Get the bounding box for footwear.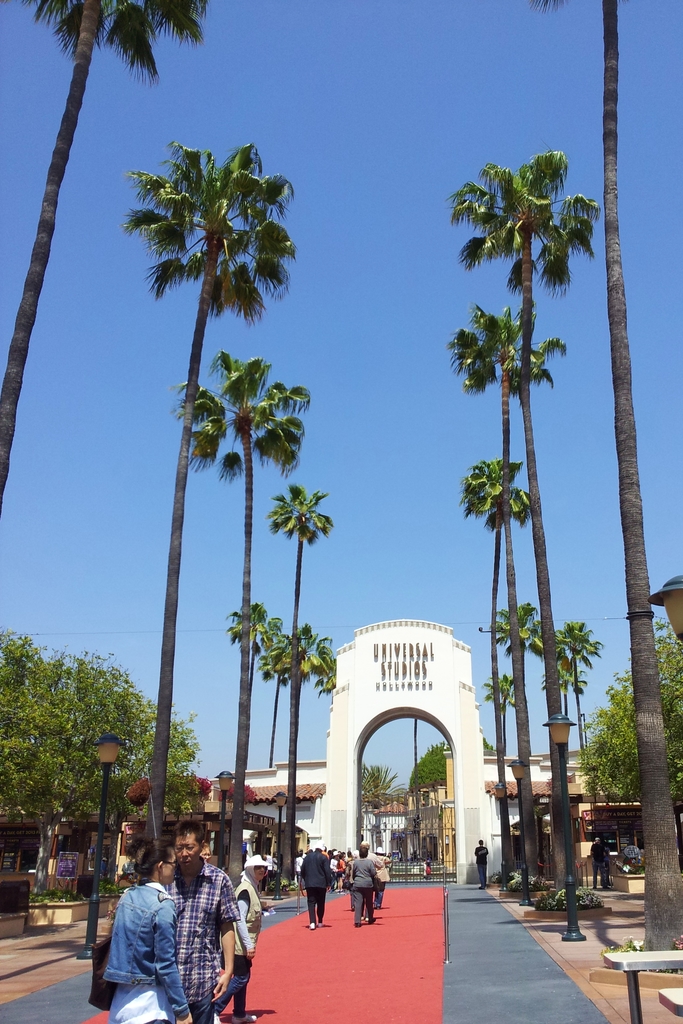
Rect(369, 917, 374, 922).
